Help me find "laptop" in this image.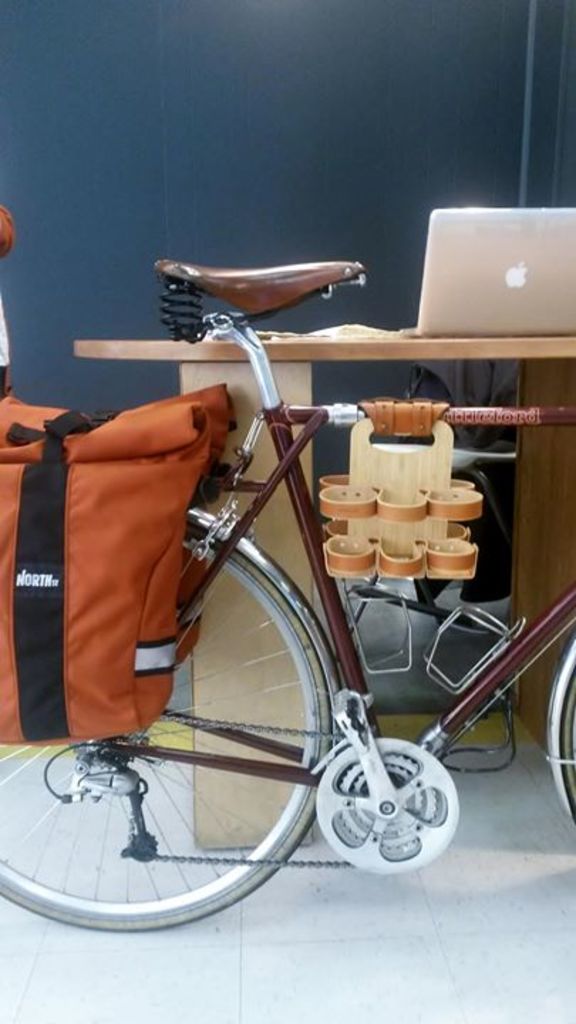
Found it: BBox(394, 202, 565, 344).
